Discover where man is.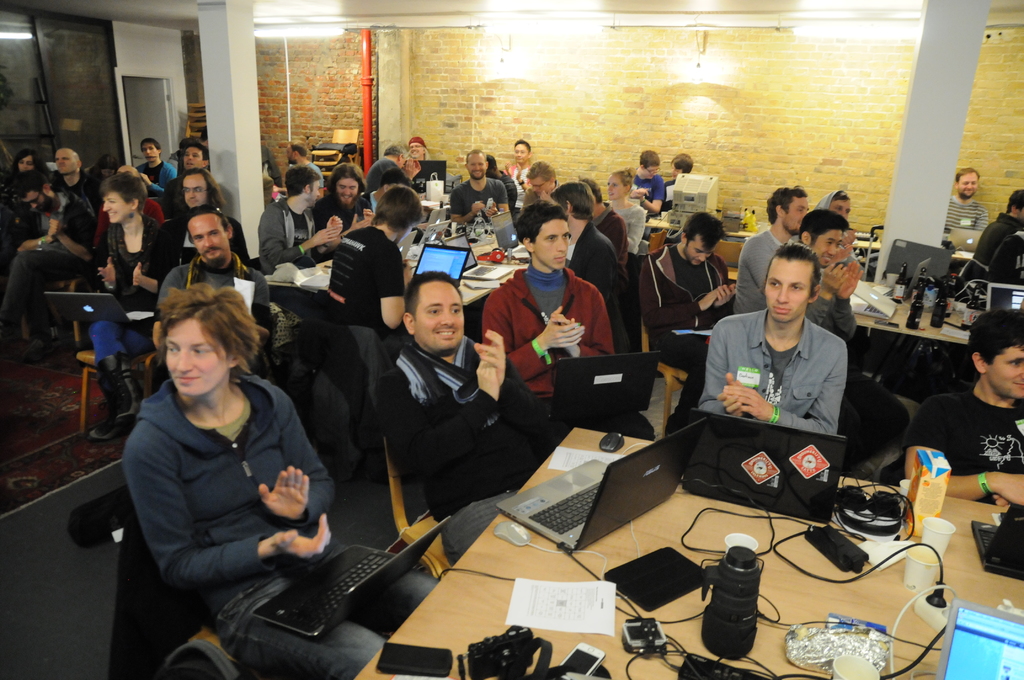
Discovered at <region>500, 136, 532, 206</region>.
